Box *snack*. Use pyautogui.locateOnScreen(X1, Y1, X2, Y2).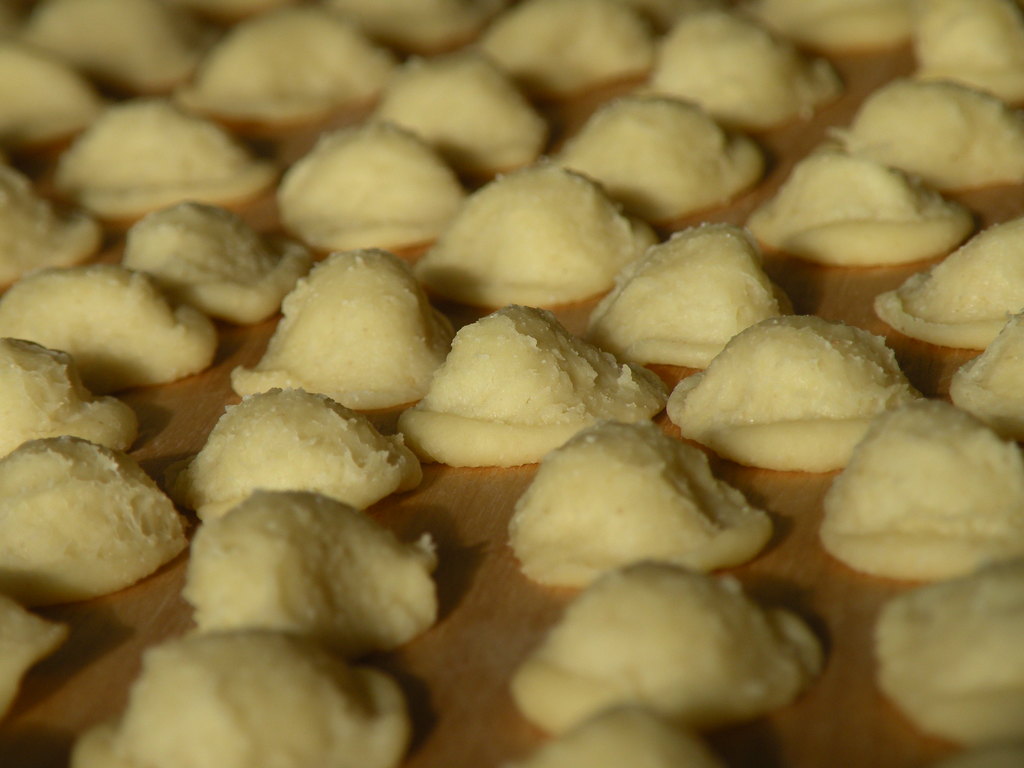
pyautogui.locateOnScreen(662, 309, 932, 496).
